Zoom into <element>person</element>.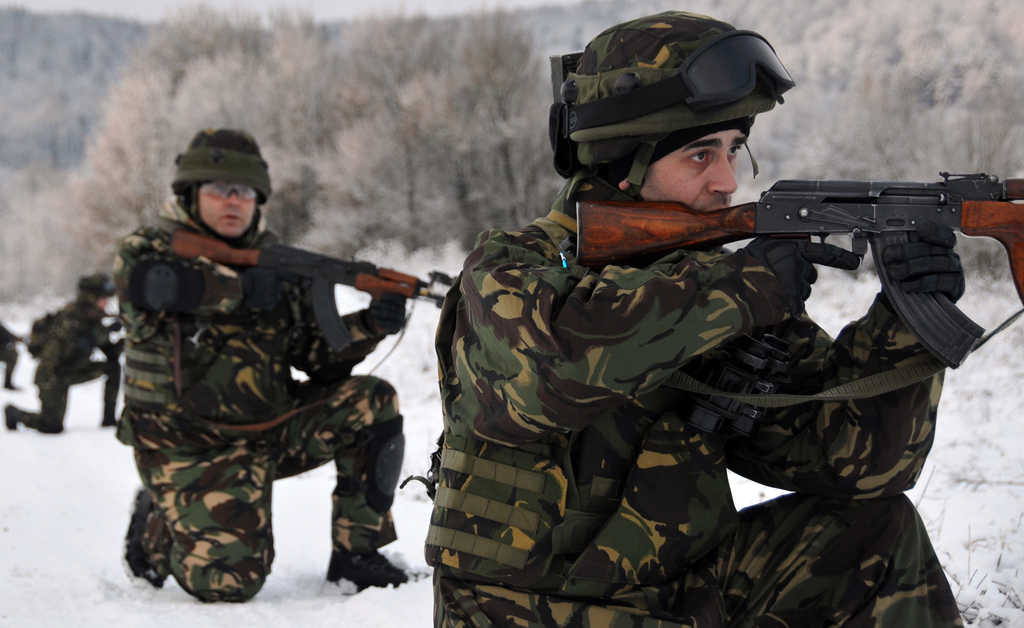
Zoom target: pyautogui.locateOnScreen(132, 160, 387, 620).
